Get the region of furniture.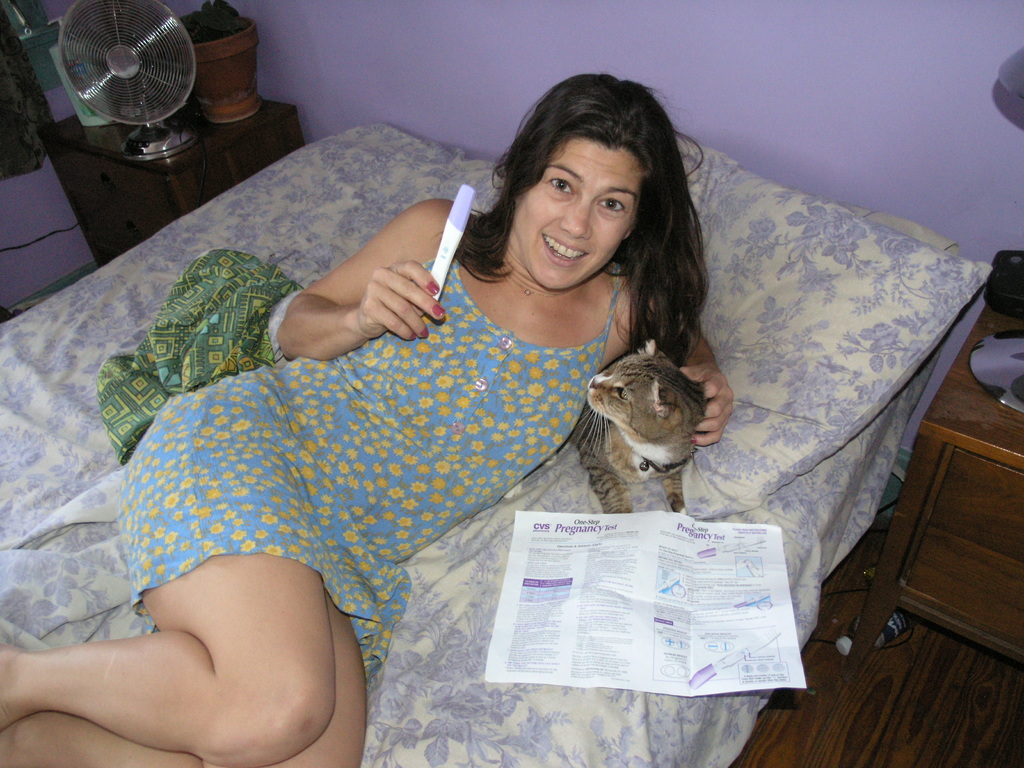
detection(0, 122, 992, 767).
